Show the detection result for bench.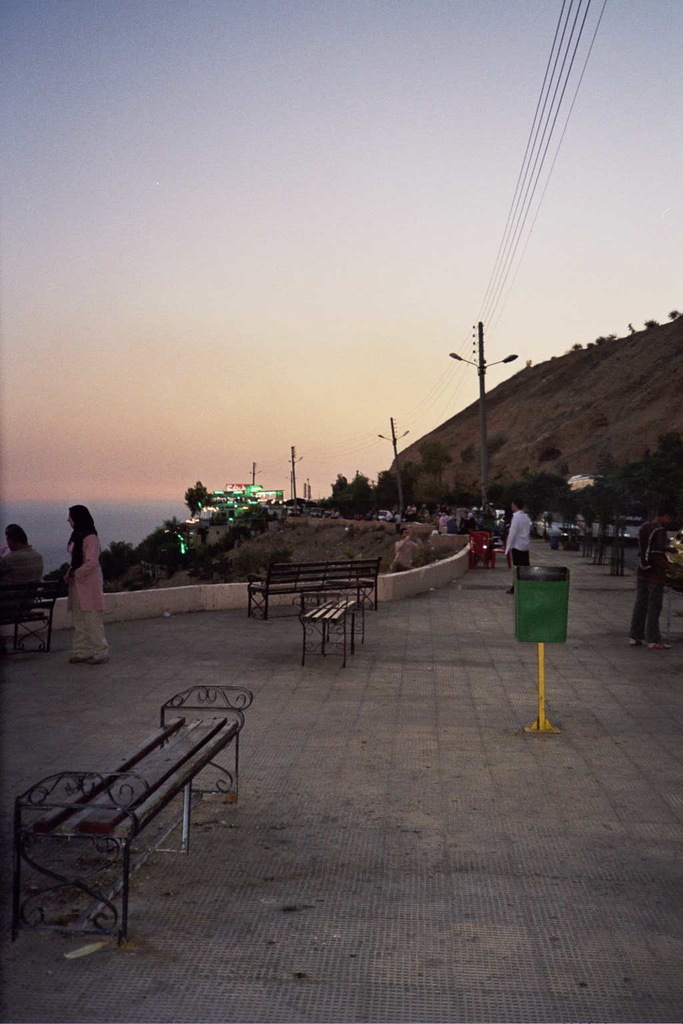
bbox(9, 709, 254, 972).
